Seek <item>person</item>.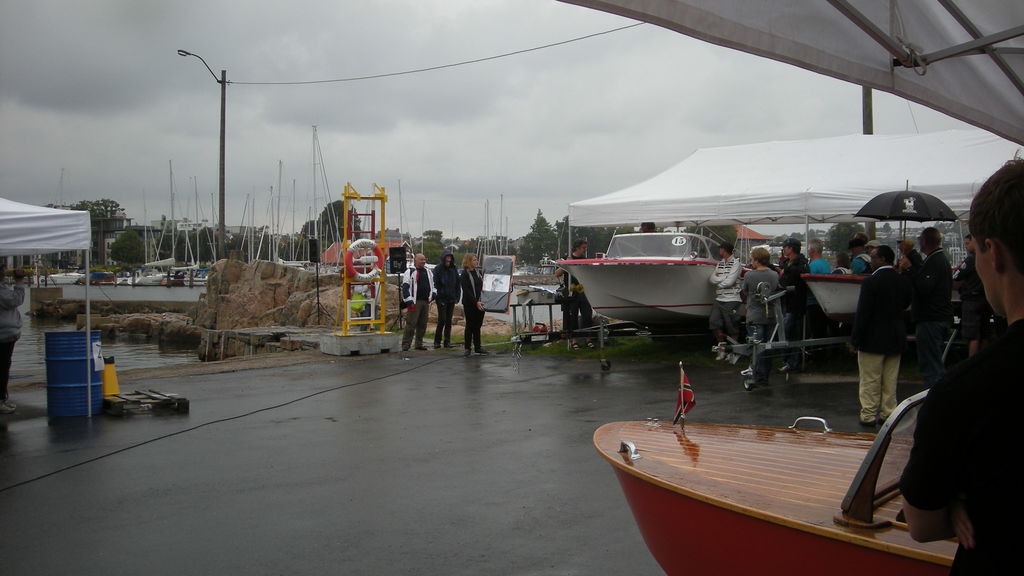
pyautogui.locateOnScreen(740, 246, 783, 382).
